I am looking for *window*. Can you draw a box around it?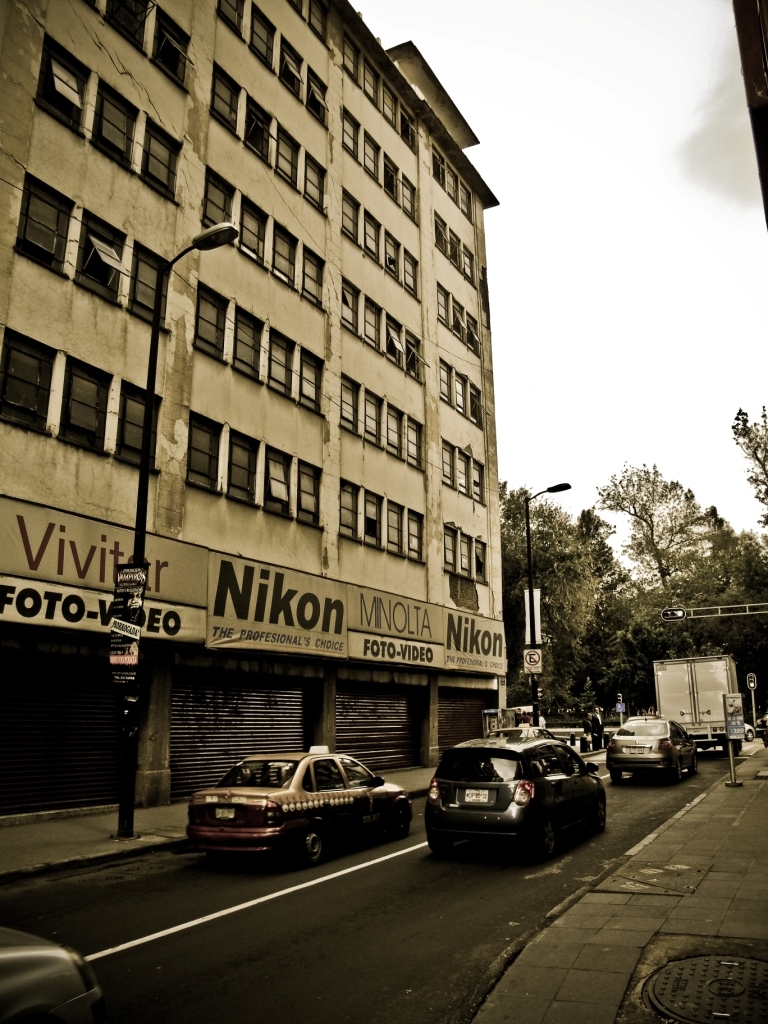
Sure, the bounding box is crop(343, 190, 355, 249).
